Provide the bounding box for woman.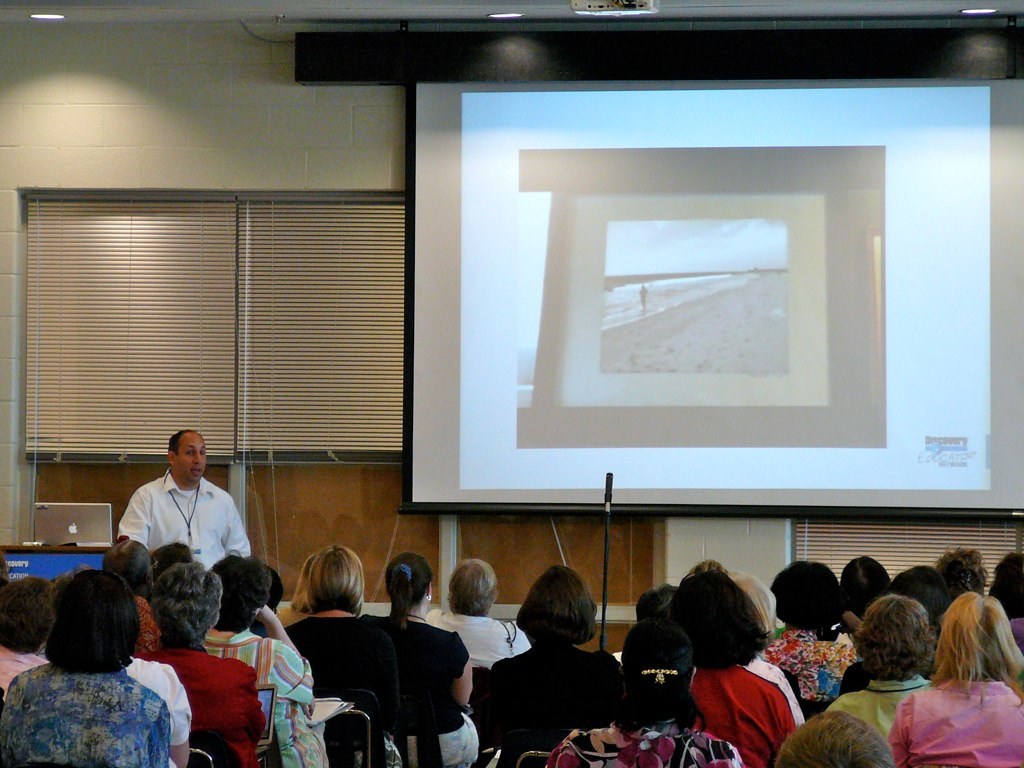
region(0, 566, 171, 766).
